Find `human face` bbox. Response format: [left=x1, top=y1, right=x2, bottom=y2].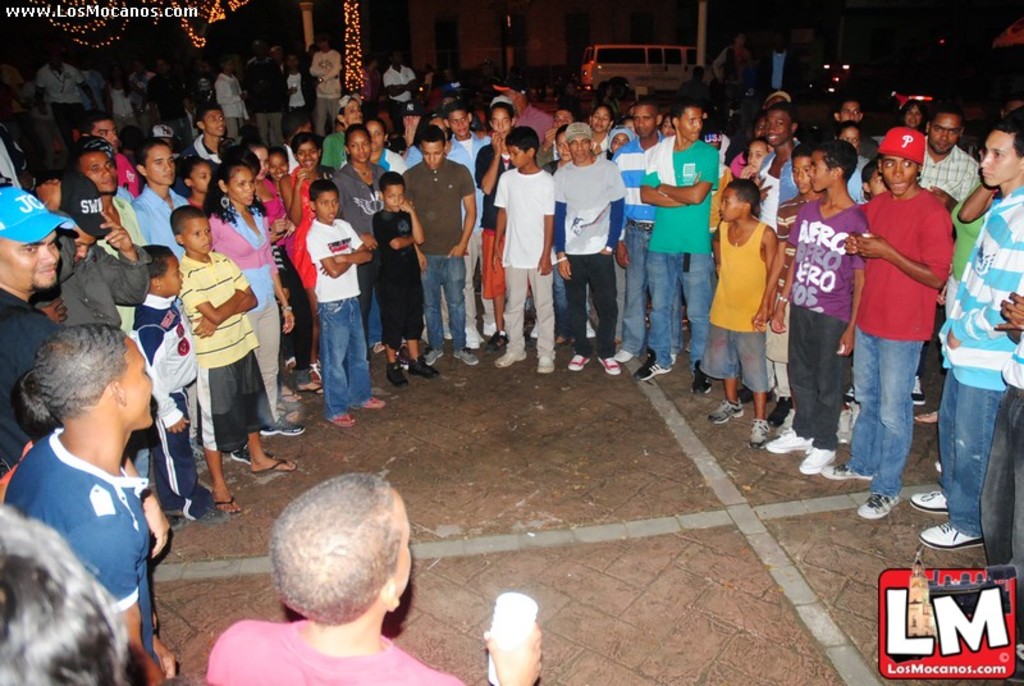
[left=420, top=136, right=444, bottom=170].
